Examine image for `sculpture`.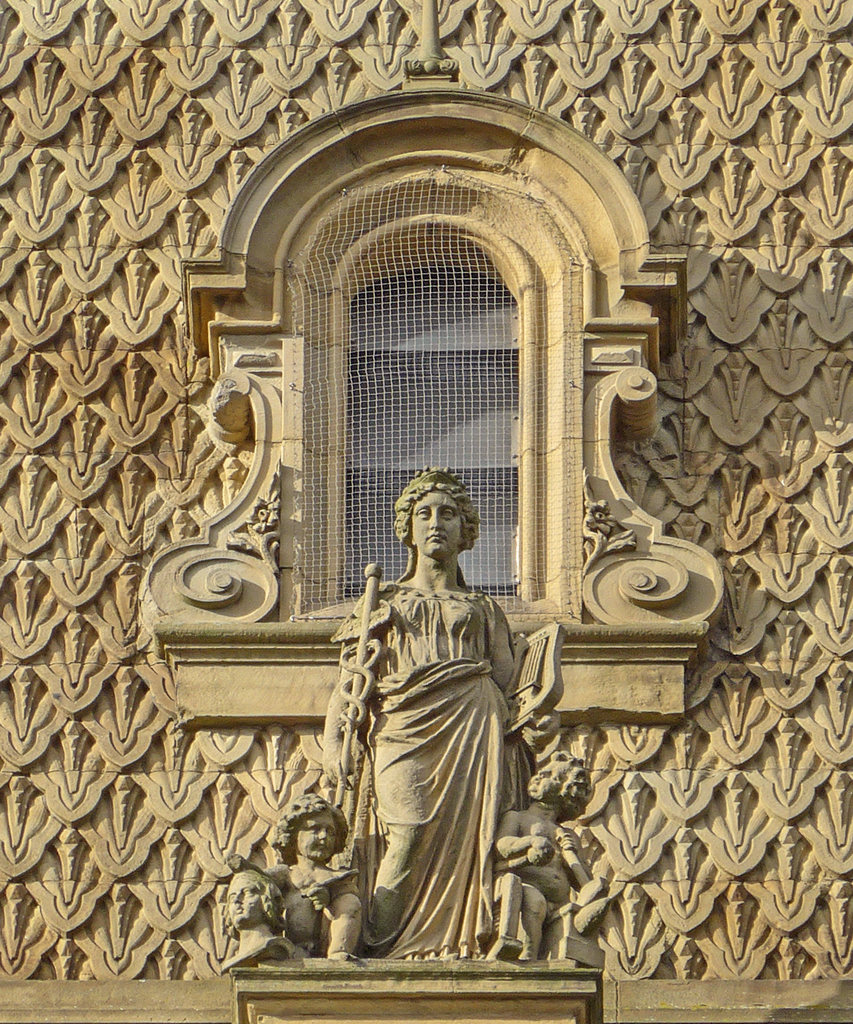
Examination result: 211, 867, 299, 974.
